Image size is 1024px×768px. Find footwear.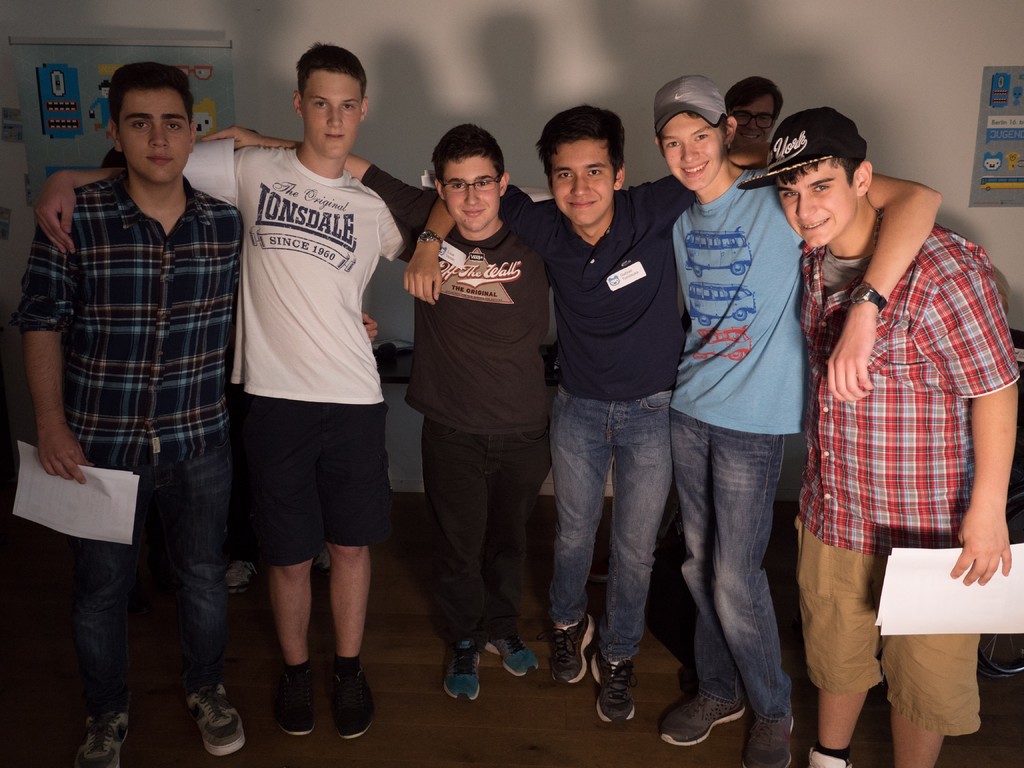
[x1=742, y1=708, x2=799, y2=767].
